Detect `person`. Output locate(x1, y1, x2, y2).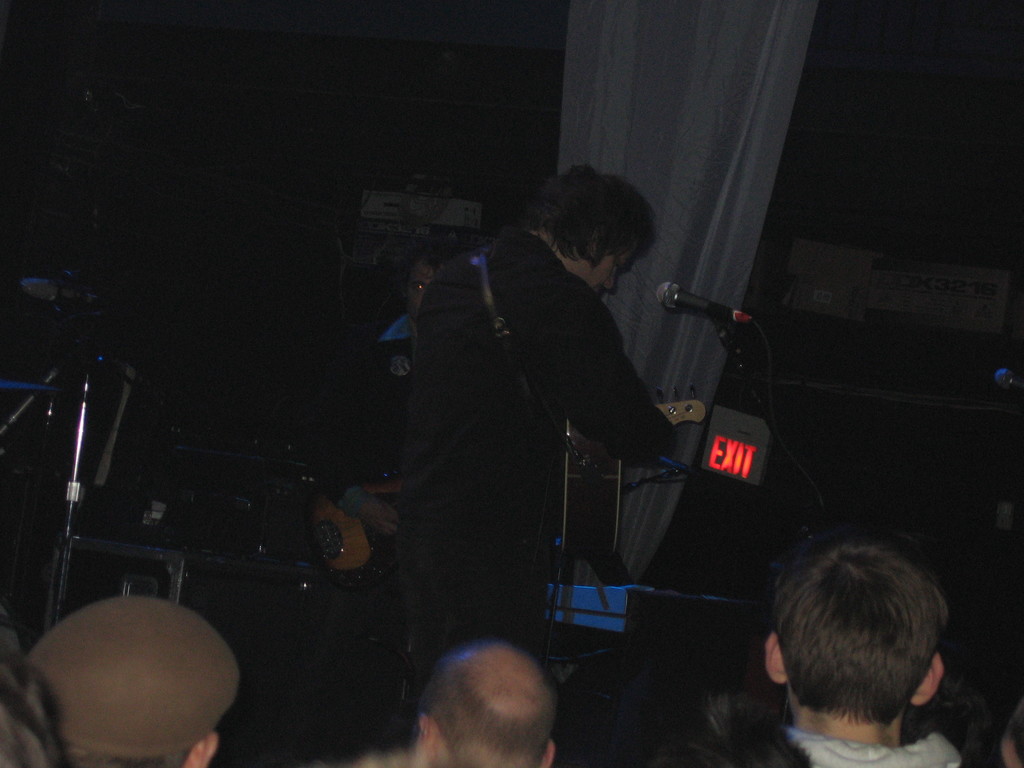
locate(753, 523, 984, 767).
